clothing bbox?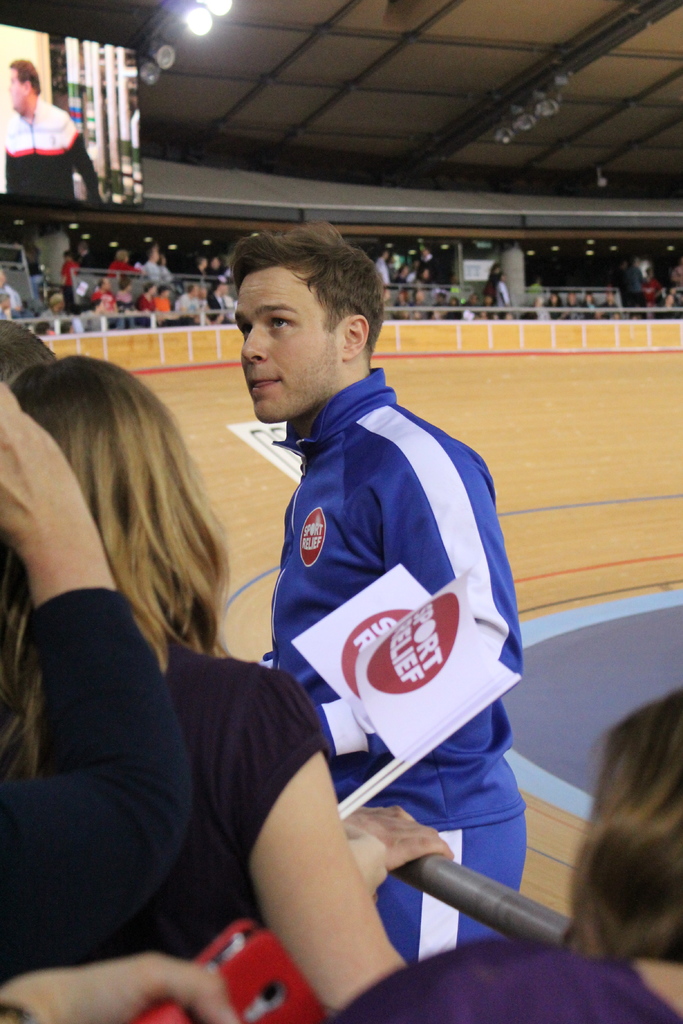
crop(625, 265, 646, 317)
